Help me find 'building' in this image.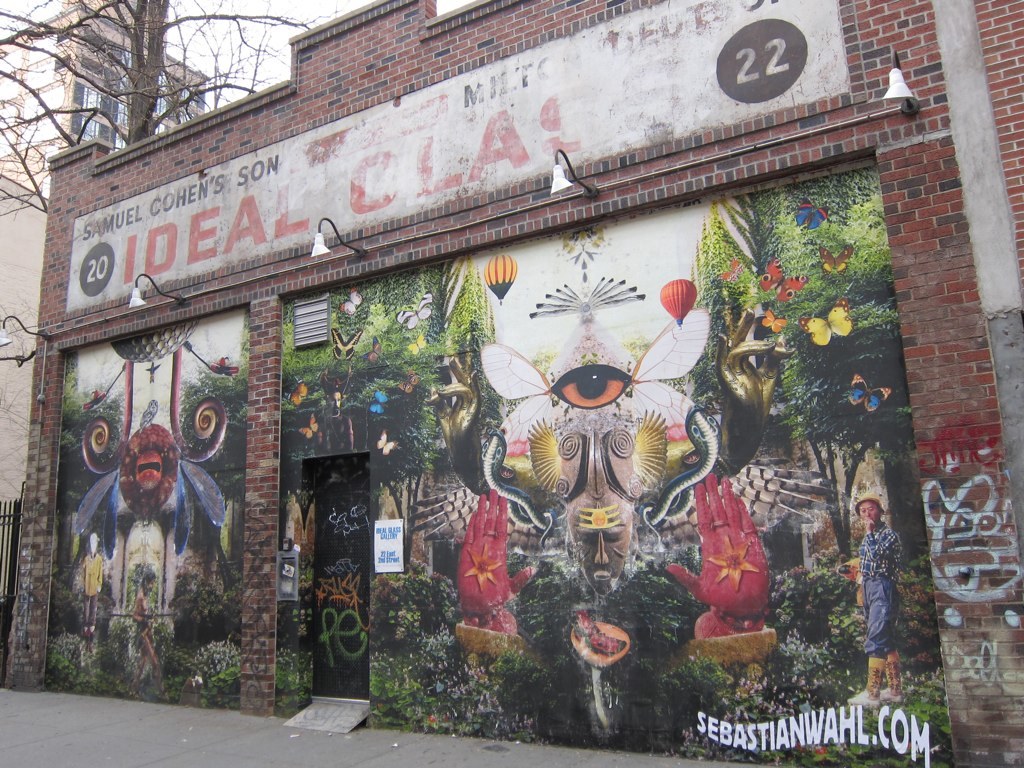
Found it: (0, 0, 213, 198).
